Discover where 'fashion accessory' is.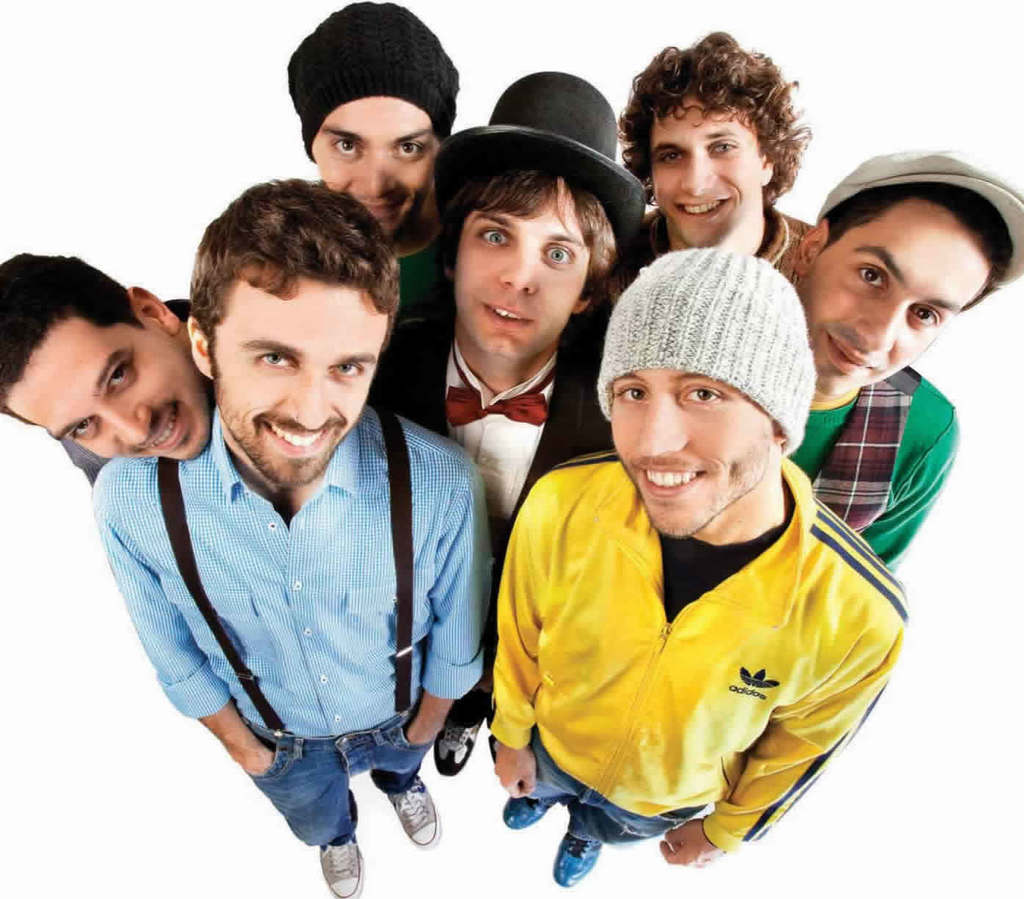
Discovered at <region>436, 717, 486, 774</region>.
